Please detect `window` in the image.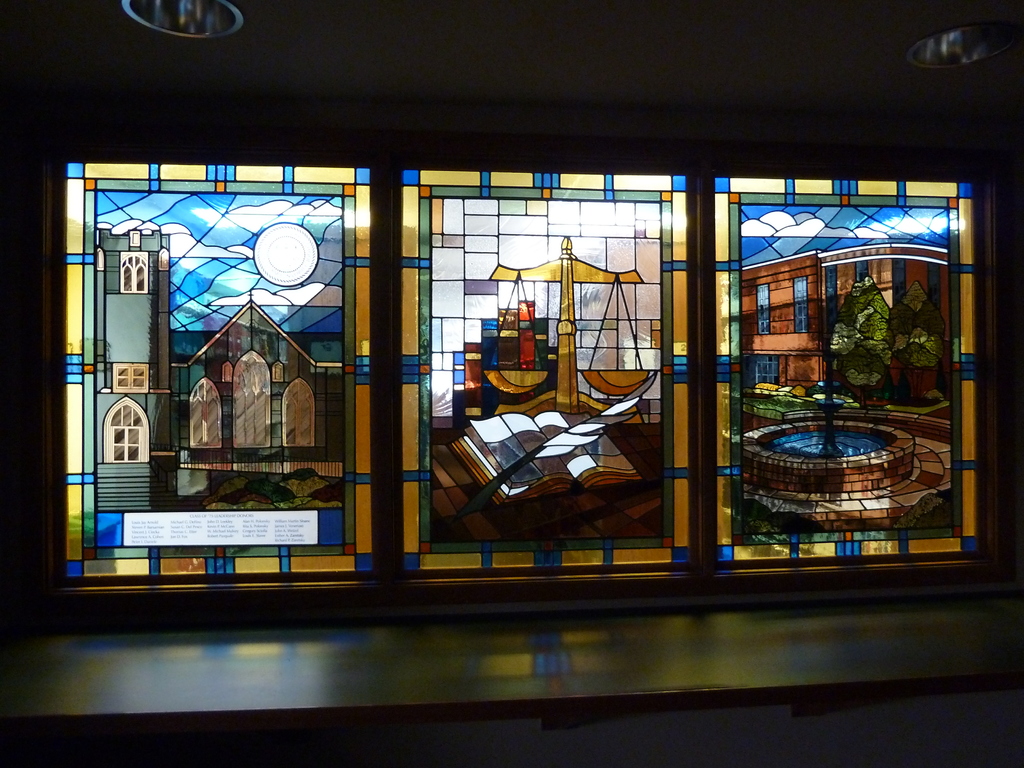
BBox(65, 161, 366, 590).
